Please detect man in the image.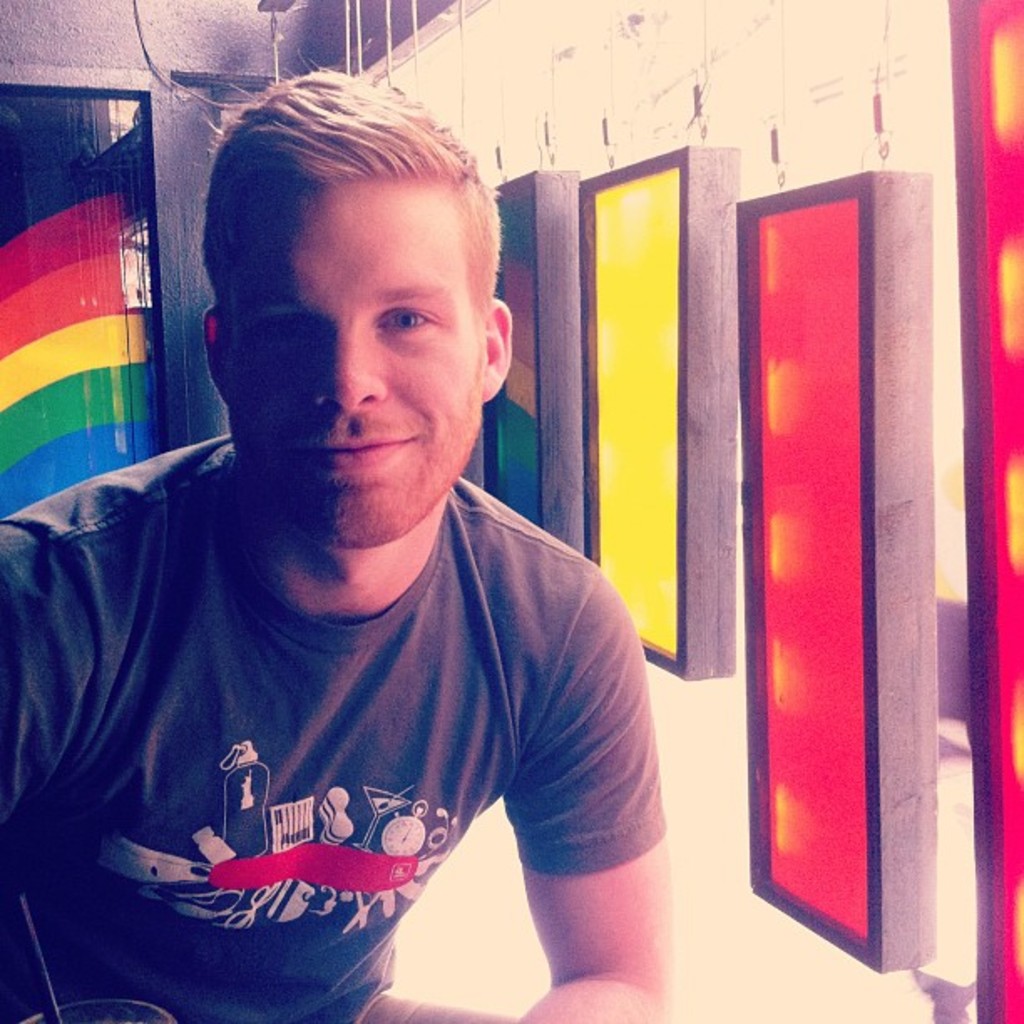
x1=30, y1=120, x2=696, y2=1023.
